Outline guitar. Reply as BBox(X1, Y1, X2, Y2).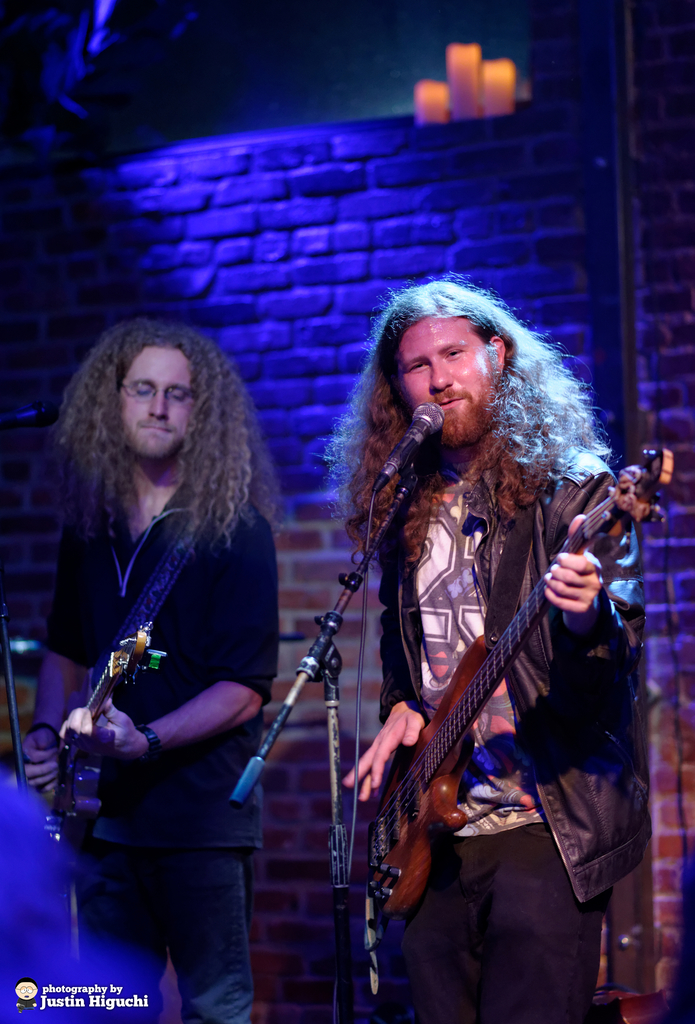
BBox(354, 443, 673, 938).
